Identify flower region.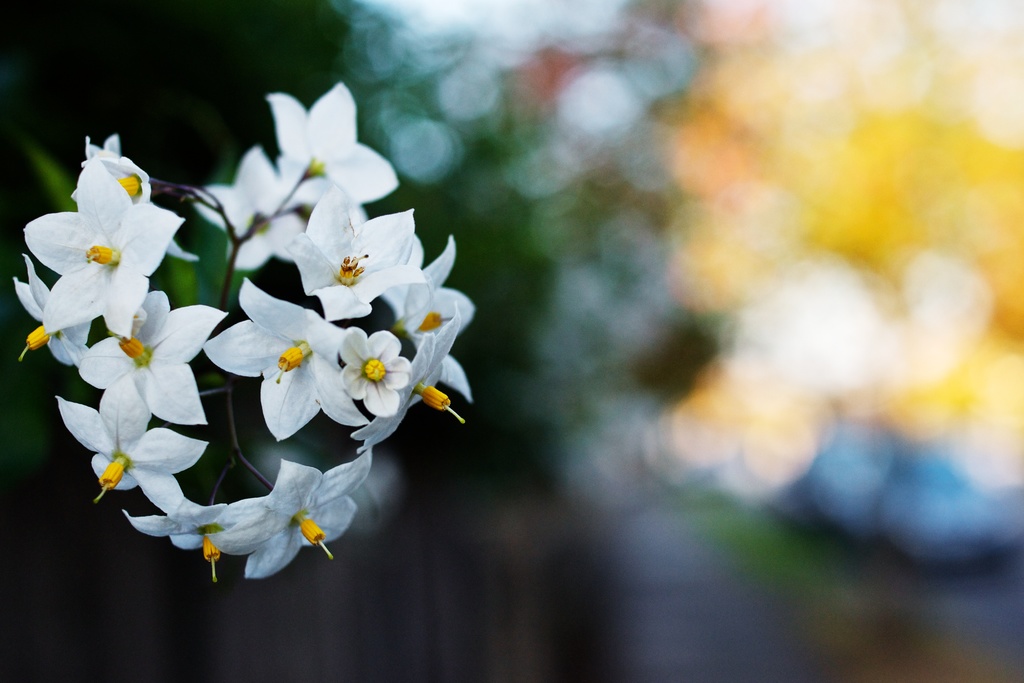
Region: [left=266, top=78, right=399, bottom=201].
